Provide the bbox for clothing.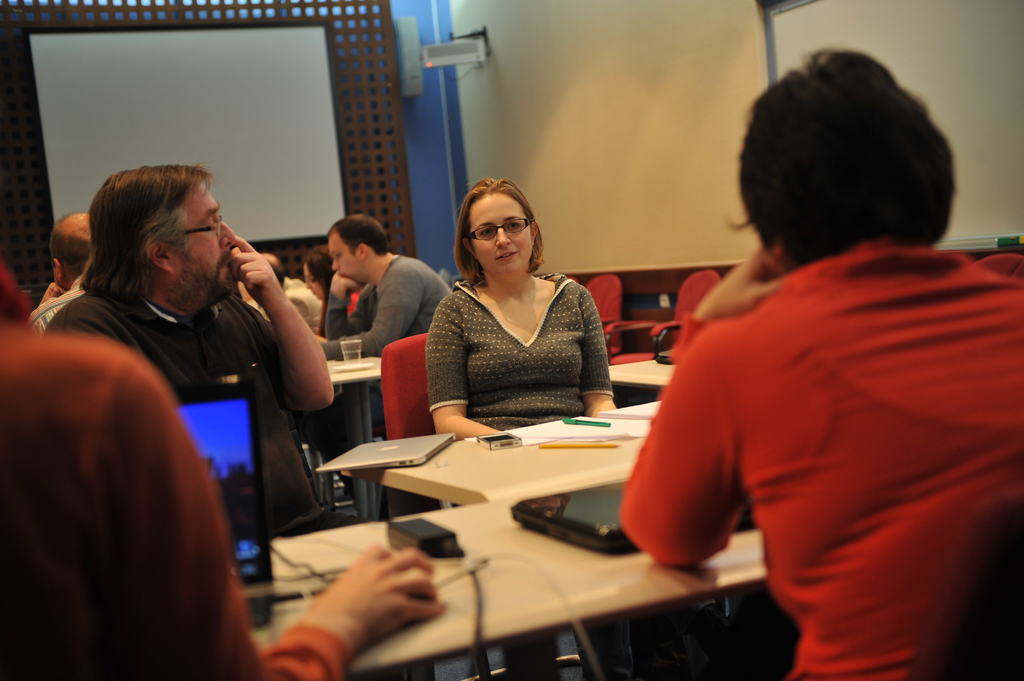
bbox=[46, 280, 351, 624].
